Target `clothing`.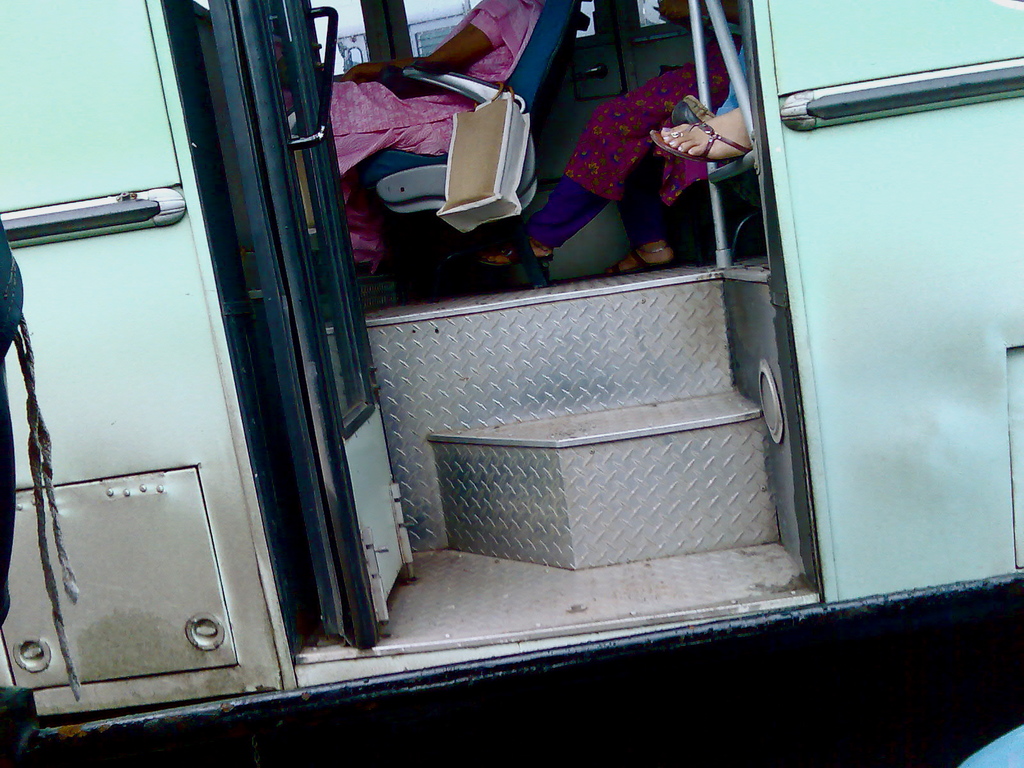
Target region: (x1=520, y1=19, x2=742, y2=246).
